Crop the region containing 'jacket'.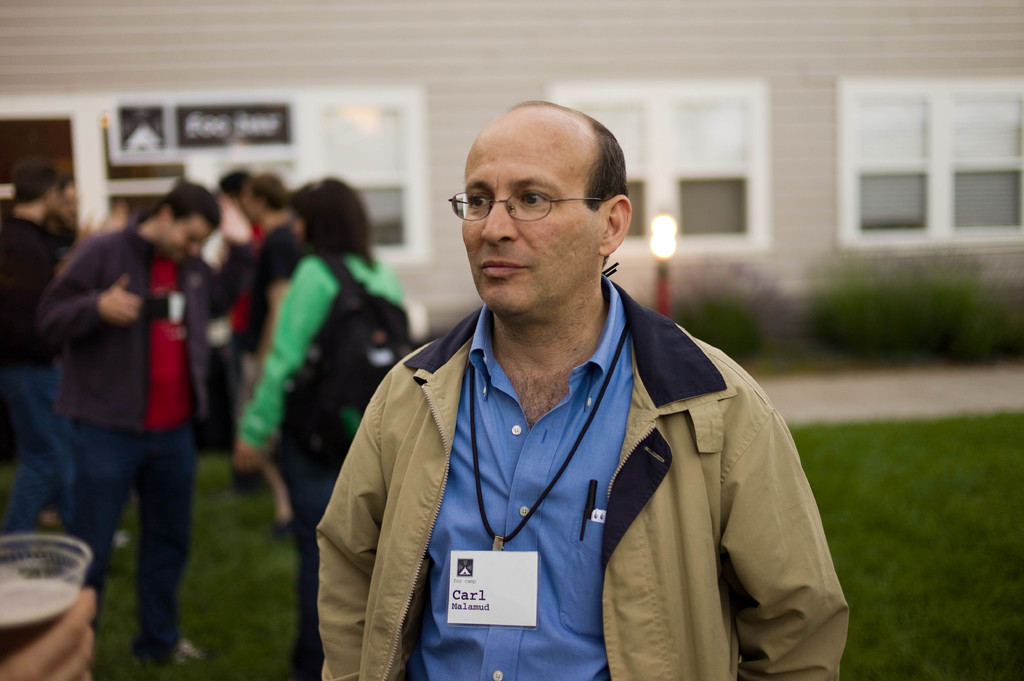
Crop region: x1=235 y1=247 x2=405 y2=467.
